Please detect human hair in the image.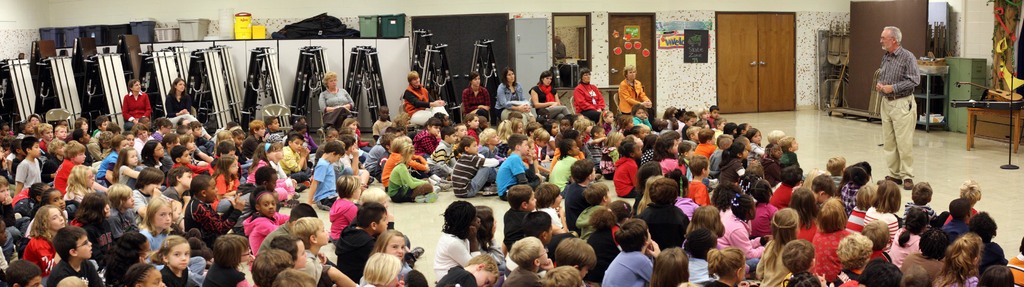
l=536, t=71, r=554, b=91.
